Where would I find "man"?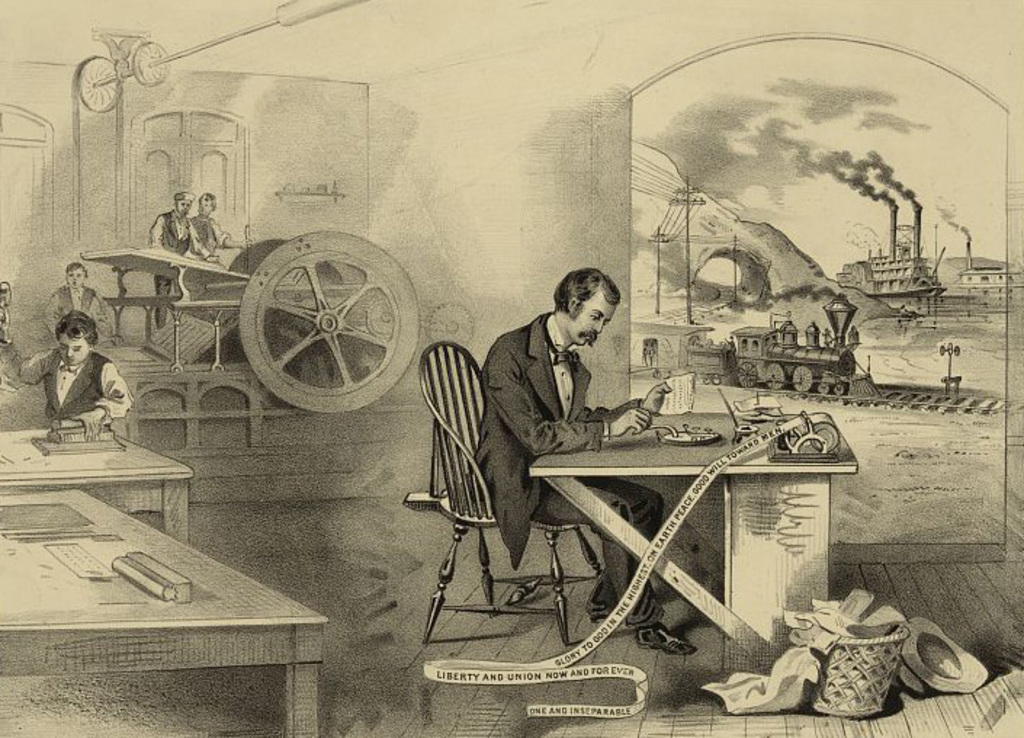
At <region>148, 190, 212, 328</region>.
